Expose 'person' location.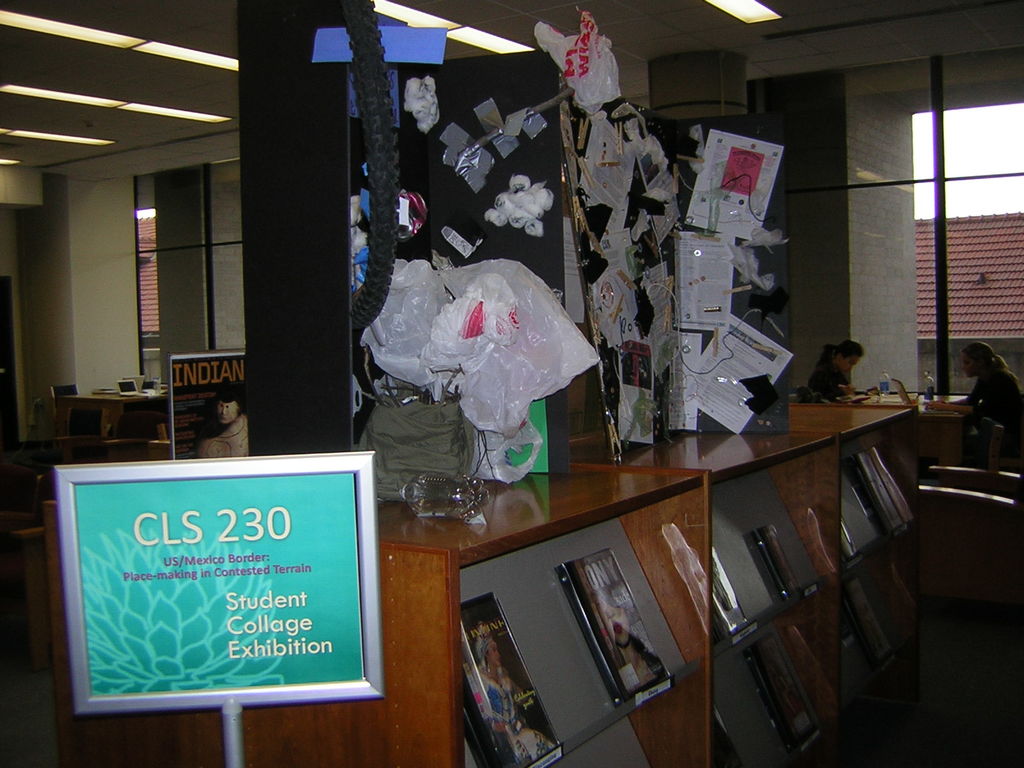
Exposed at locate(944, 336, 1023, 480).
